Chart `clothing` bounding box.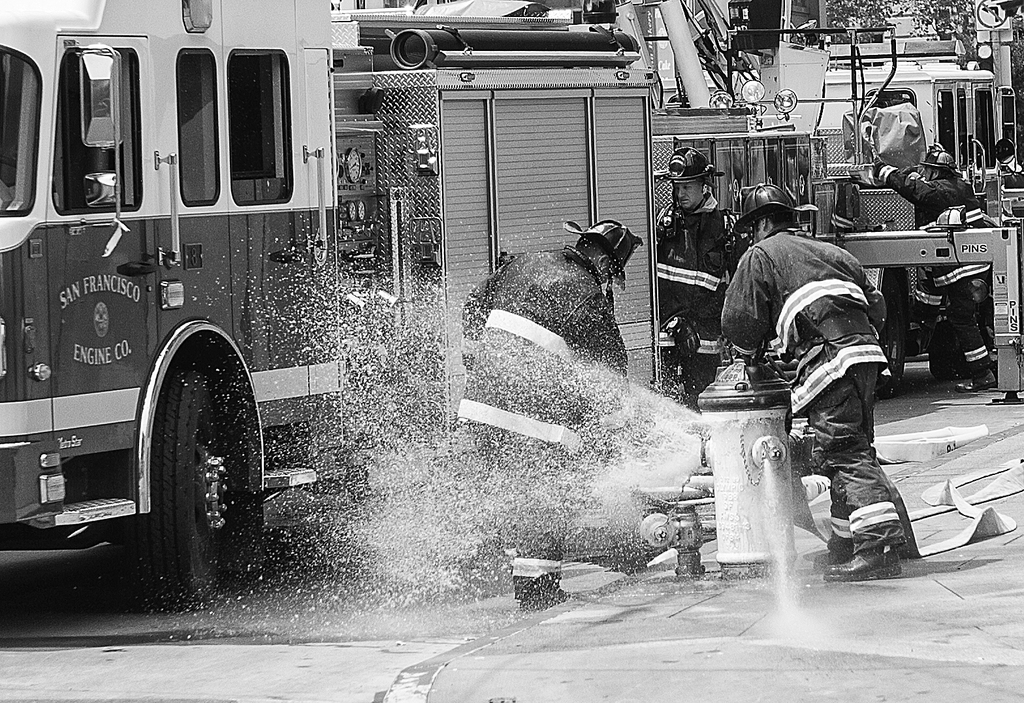
Charted: [left=656, top=188, right=749, bottom=412].
